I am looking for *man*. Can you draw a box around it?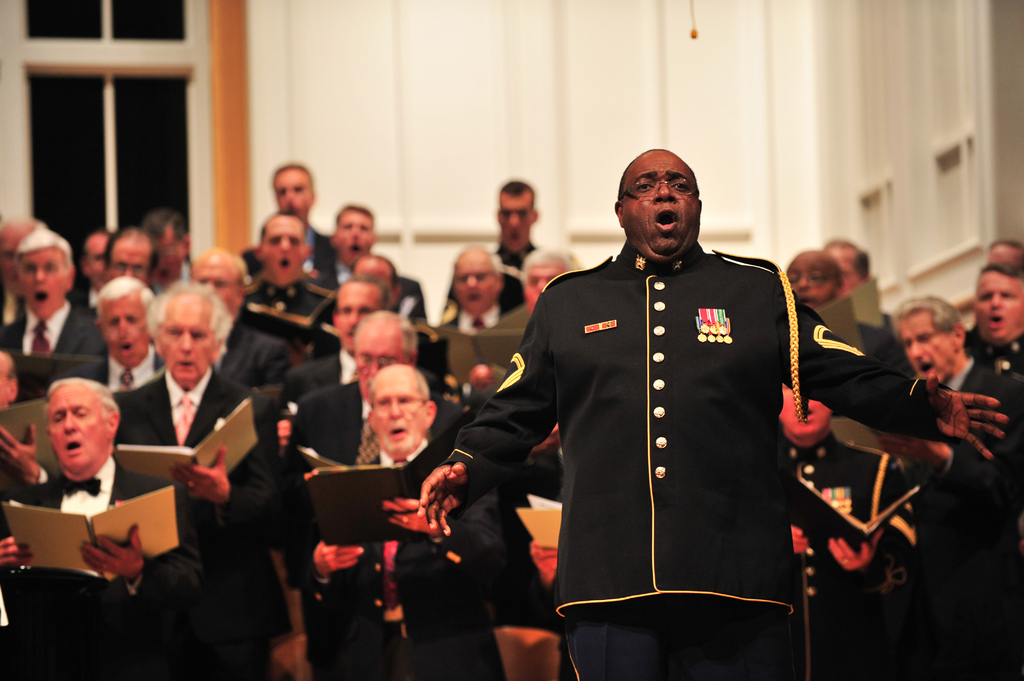
Sure, the bounding box is (left=278, top=275, right=391, bottom=413).
